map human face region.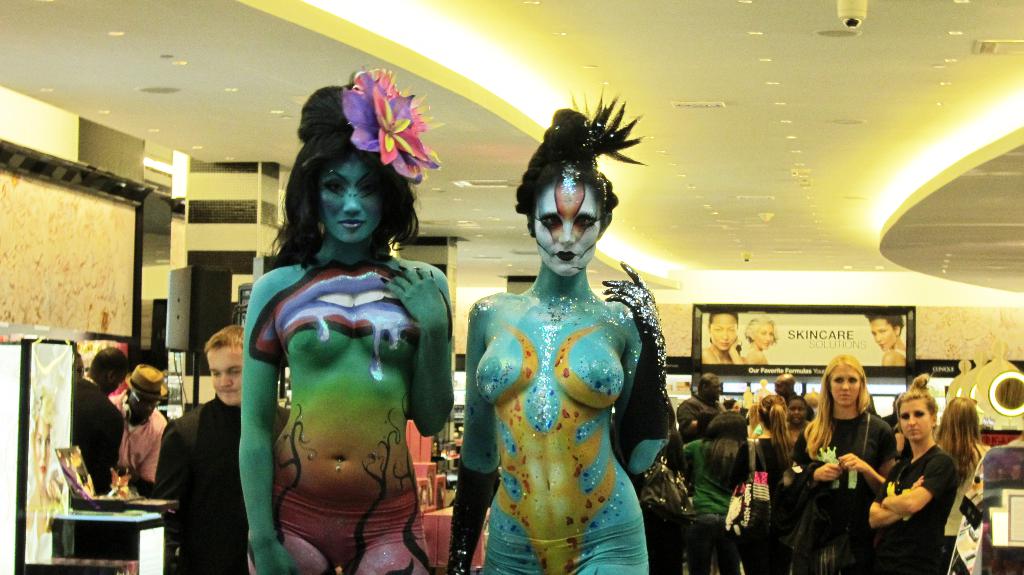
Mapped to detection(533, 179, 598, 273).
